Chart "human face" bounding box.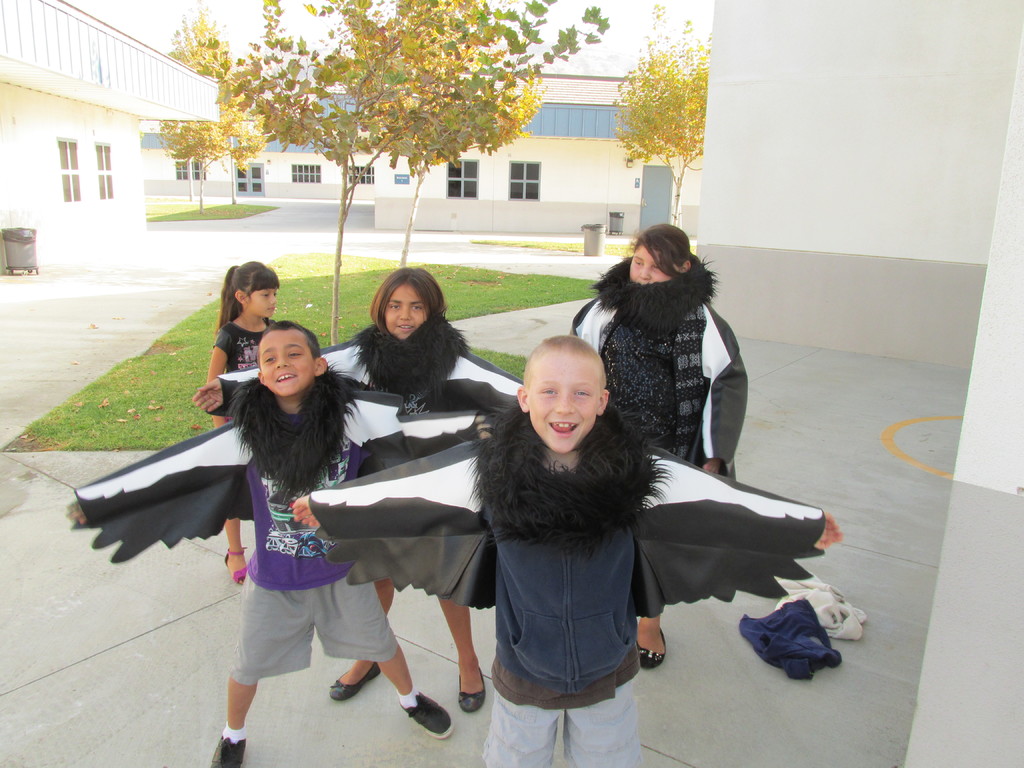
Charted: box(385, 284, 428, 339).
